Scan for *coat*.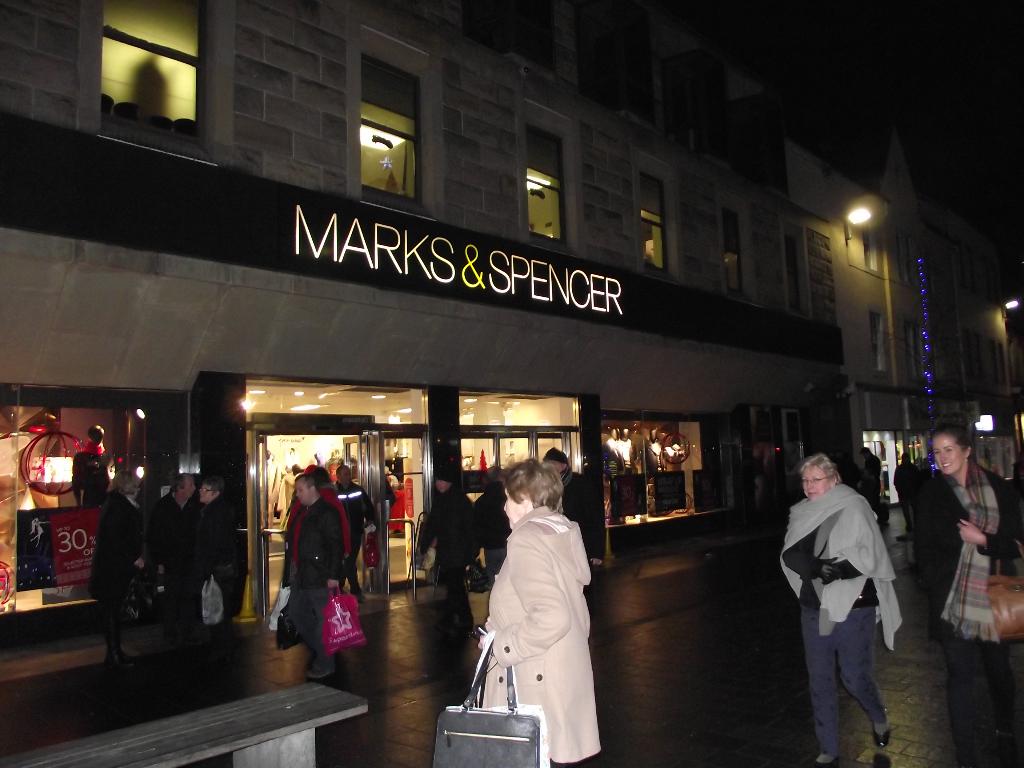
Scan result: {"x1": 90, "y1": 493, "x2": 145, "y2": 606}.
